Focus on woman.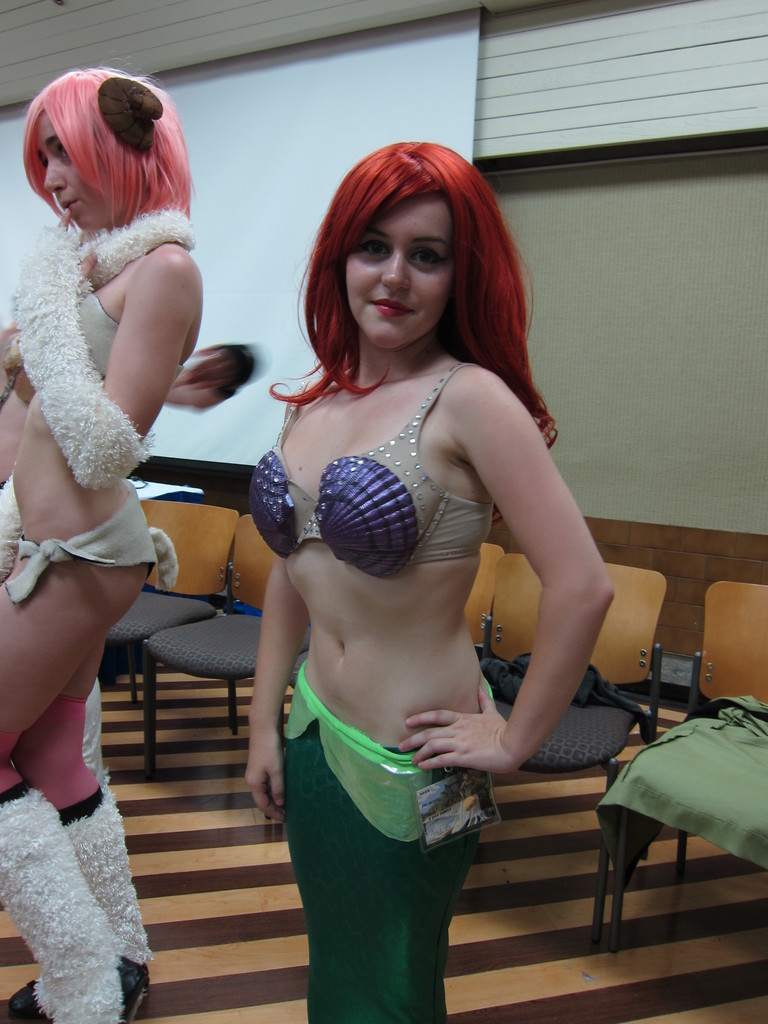
Focused at 0/60/198/1023.
